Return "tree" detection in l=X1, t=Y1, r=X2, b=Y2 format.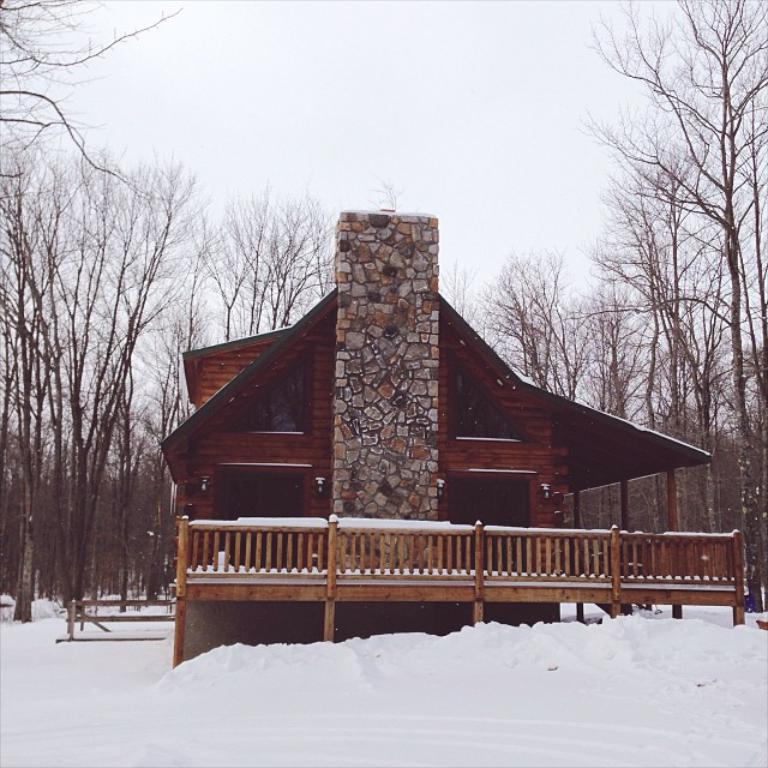
l=0, t=0, r=203, b=634.
